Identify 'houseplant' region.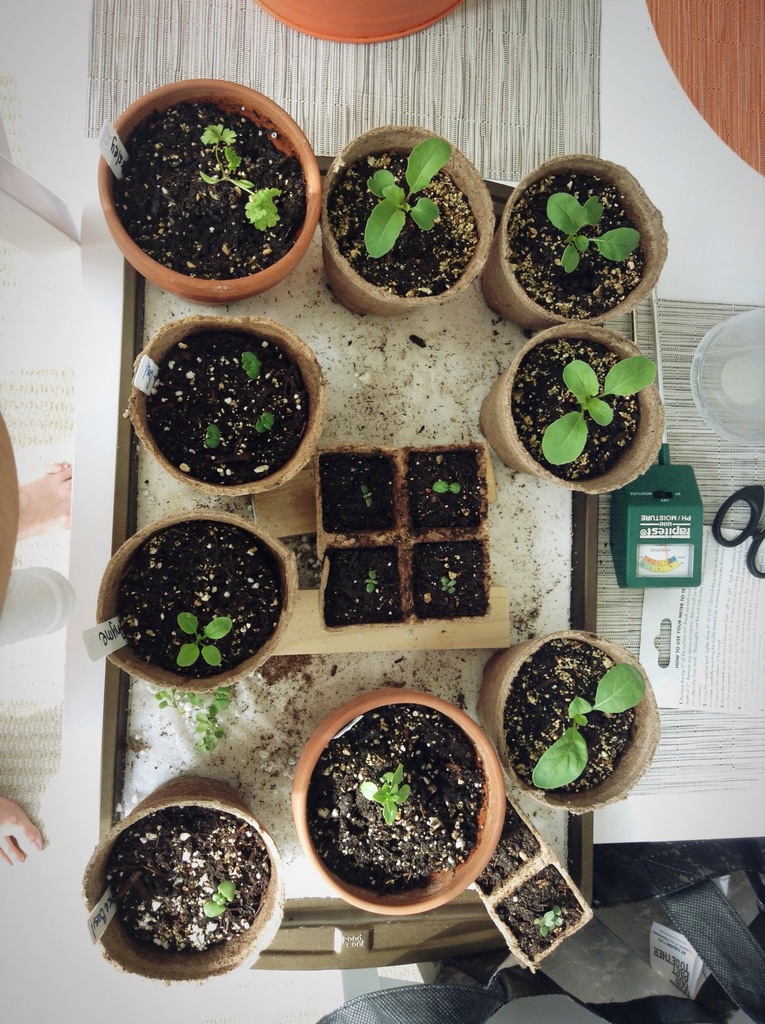
Region: 469,798,599,970.
